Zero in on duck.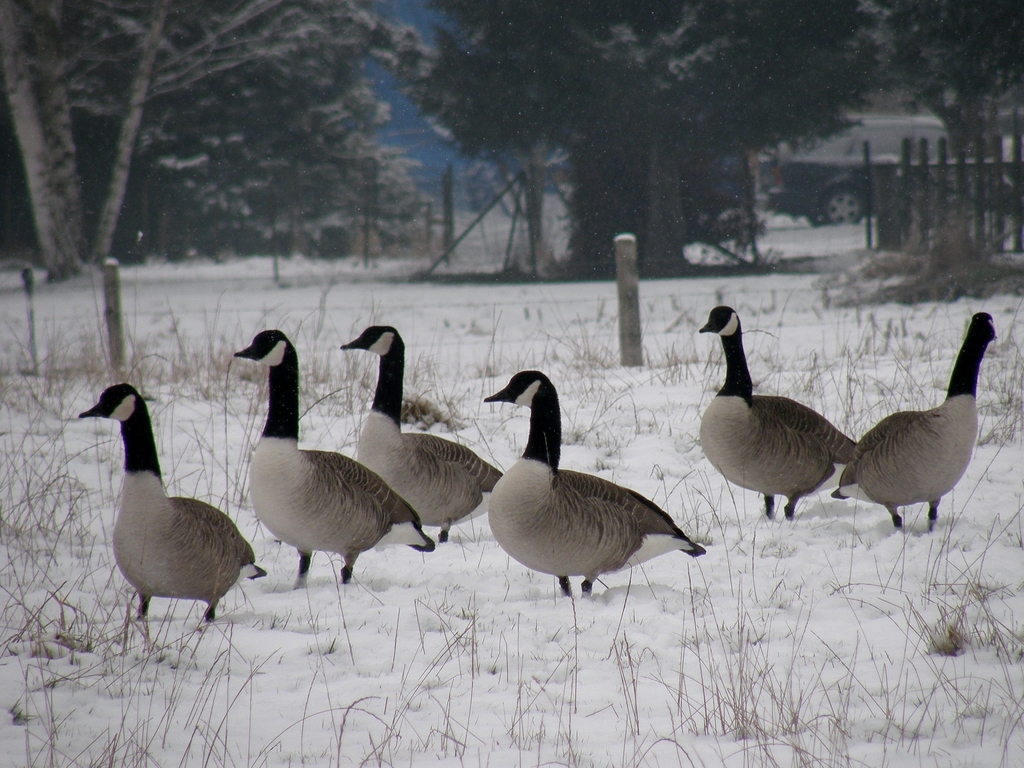
Zeroed in: select_region(334, 329, 503, 556).
